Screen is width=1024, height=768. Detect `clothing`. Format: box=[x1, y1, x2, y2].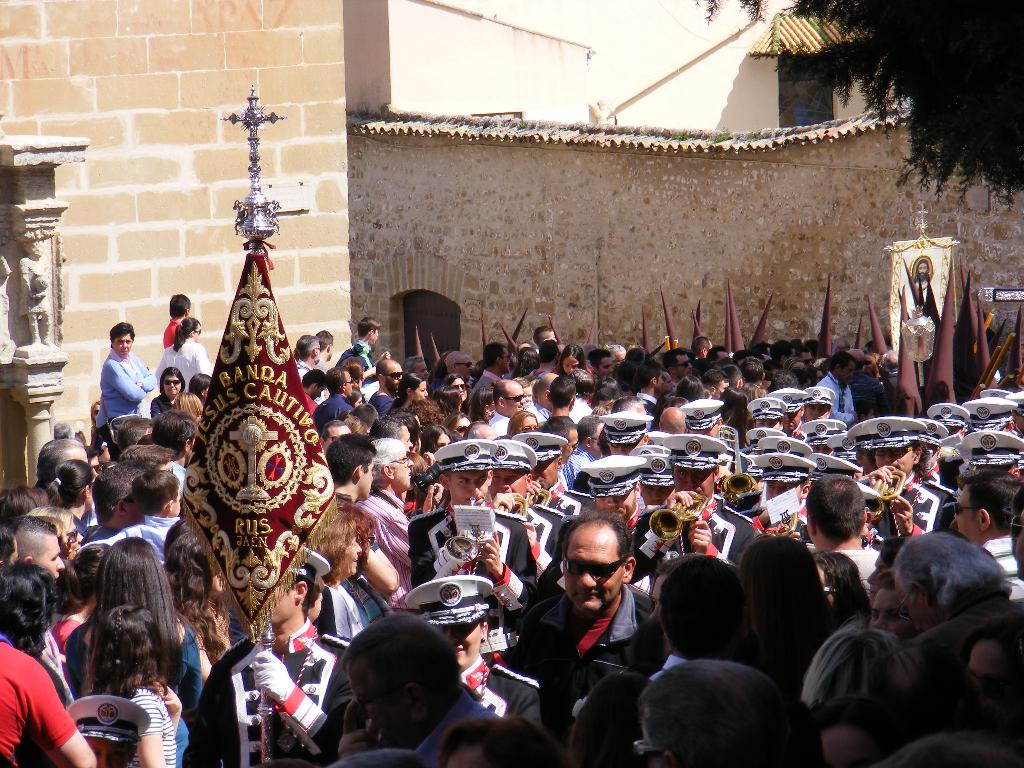
box=[54, 610, 92, 682].
